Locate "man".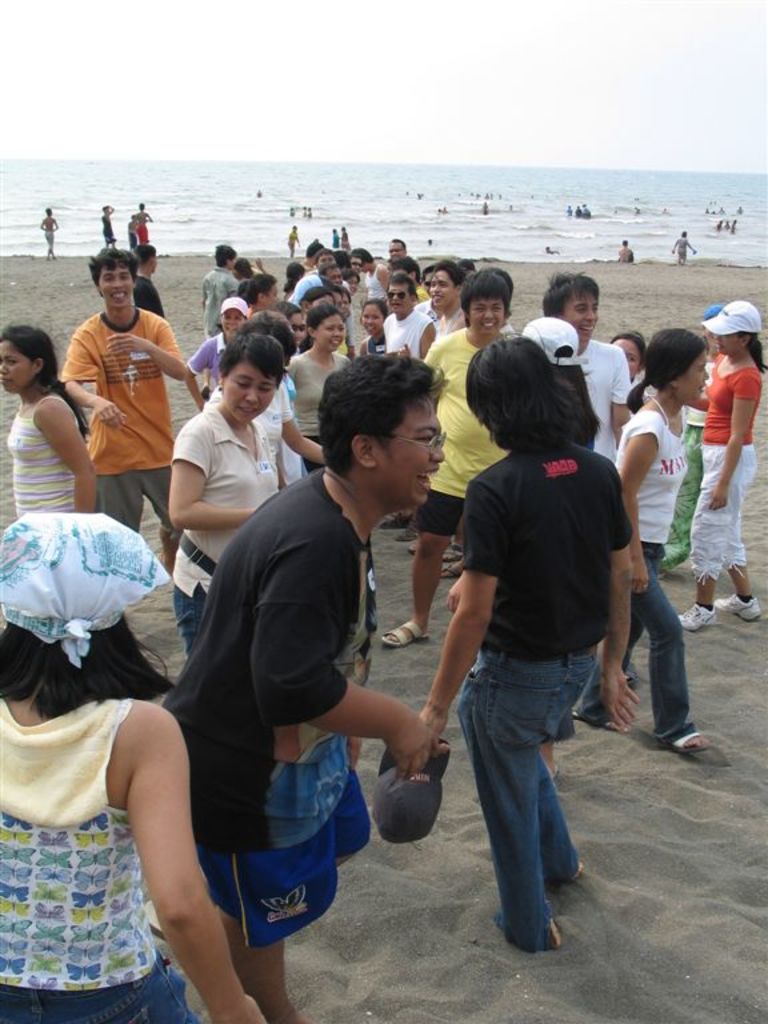
Bounding box: region(388, 244, 405, 267).
